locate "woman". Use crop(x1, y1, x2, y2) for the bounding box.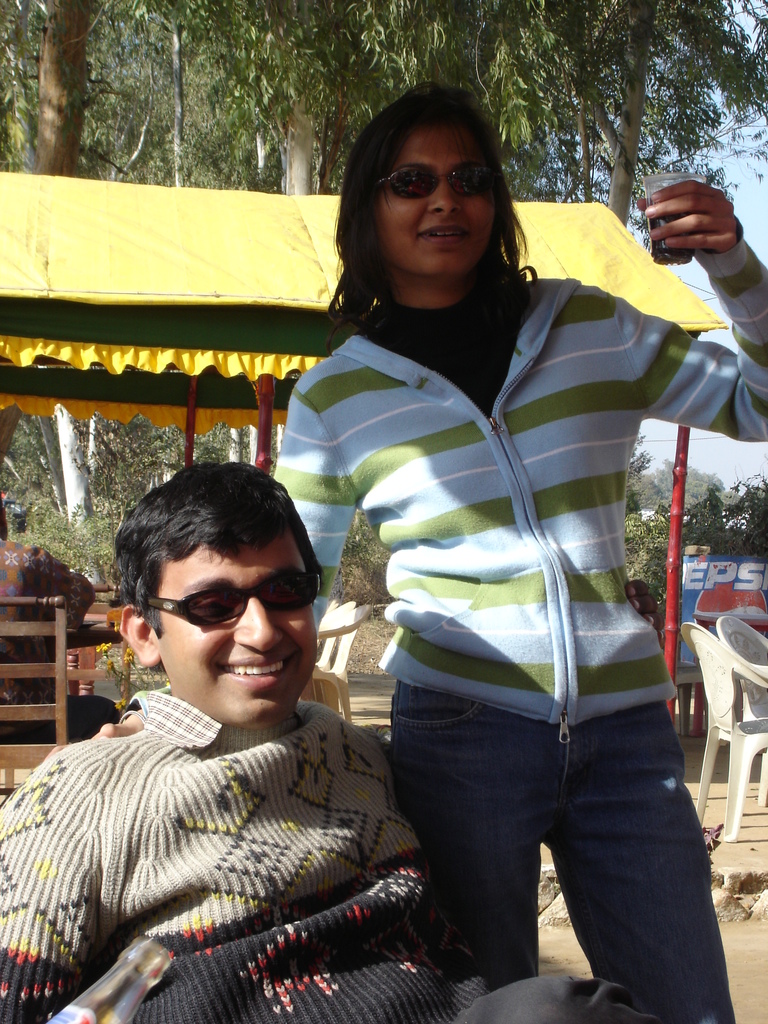
crop(150, 76, 767, 1023).
